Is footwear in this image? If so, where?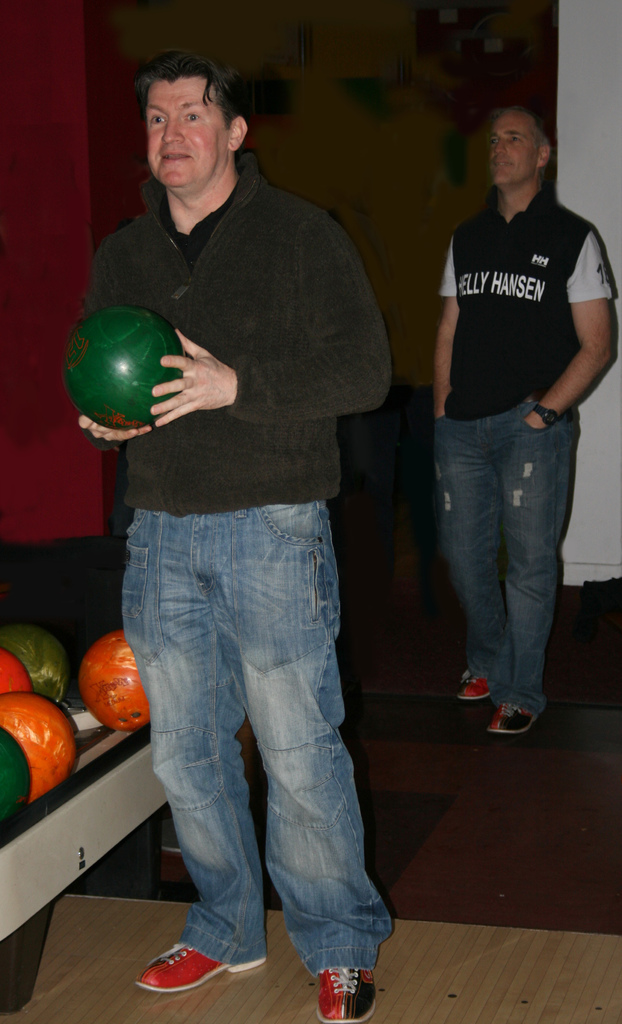
Yes, at [306, 959, 377, 1019].
